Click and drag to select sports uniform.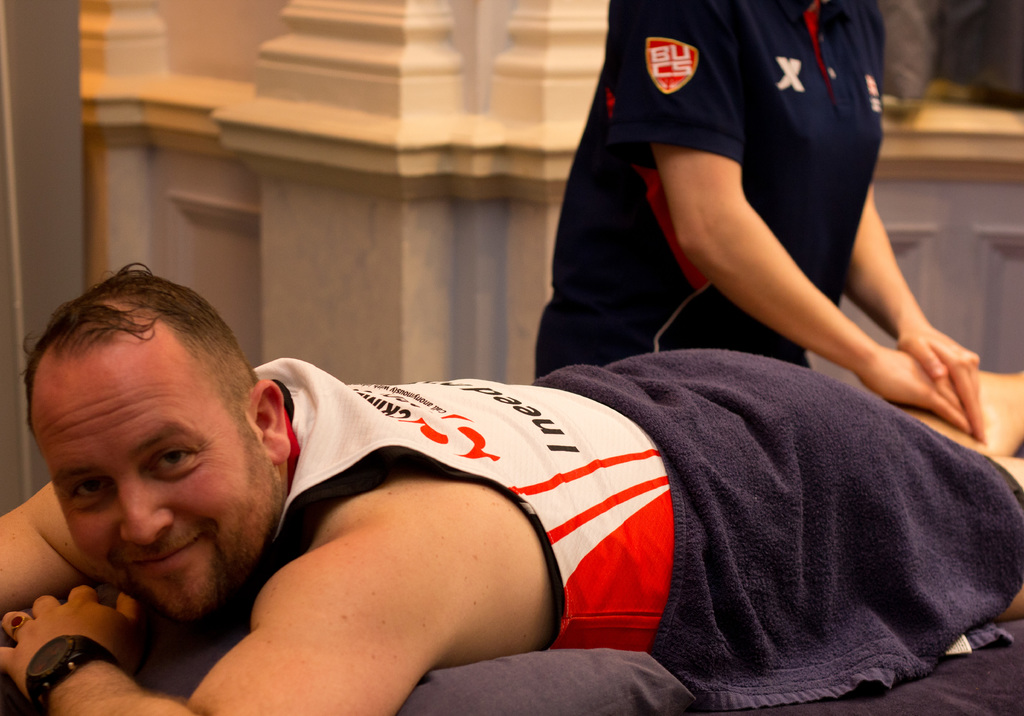
Selection: 248:355:660:654.
